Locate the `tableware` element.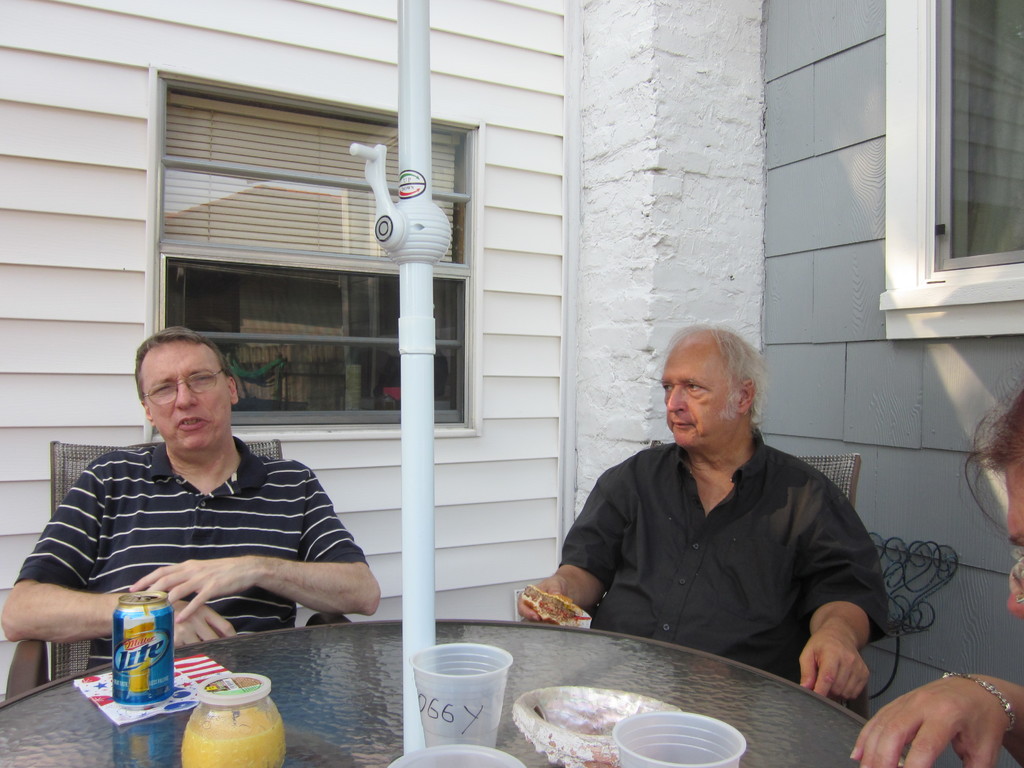
Element bbox: bbox(604, 710, 755, 767).
